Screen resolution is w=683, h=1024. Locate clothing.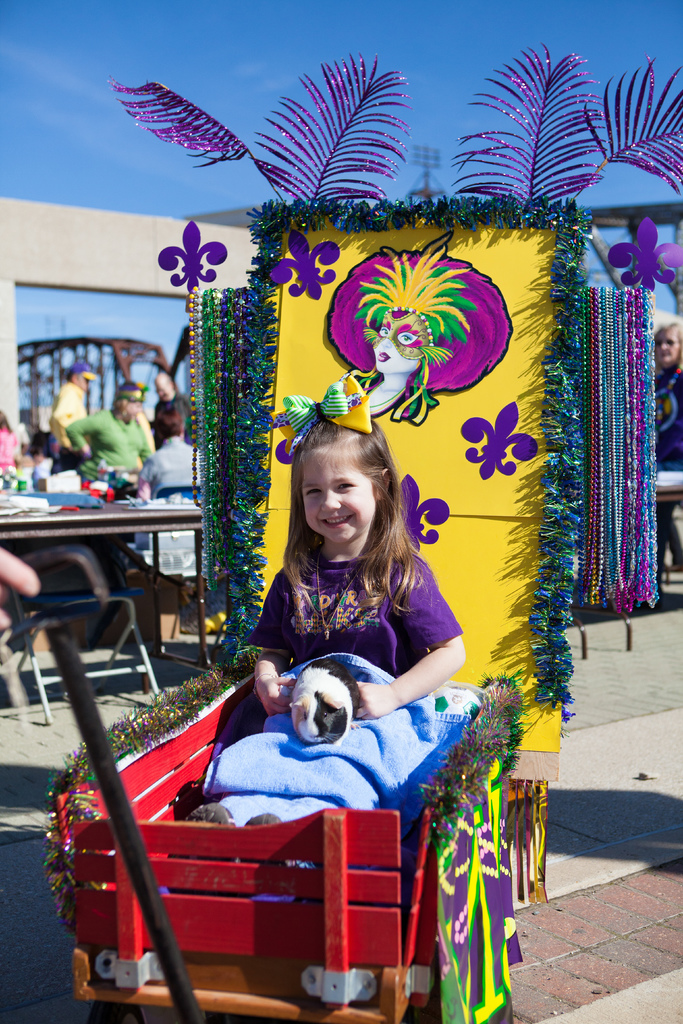
(left=145, top=438, right=197, bottom=497).
